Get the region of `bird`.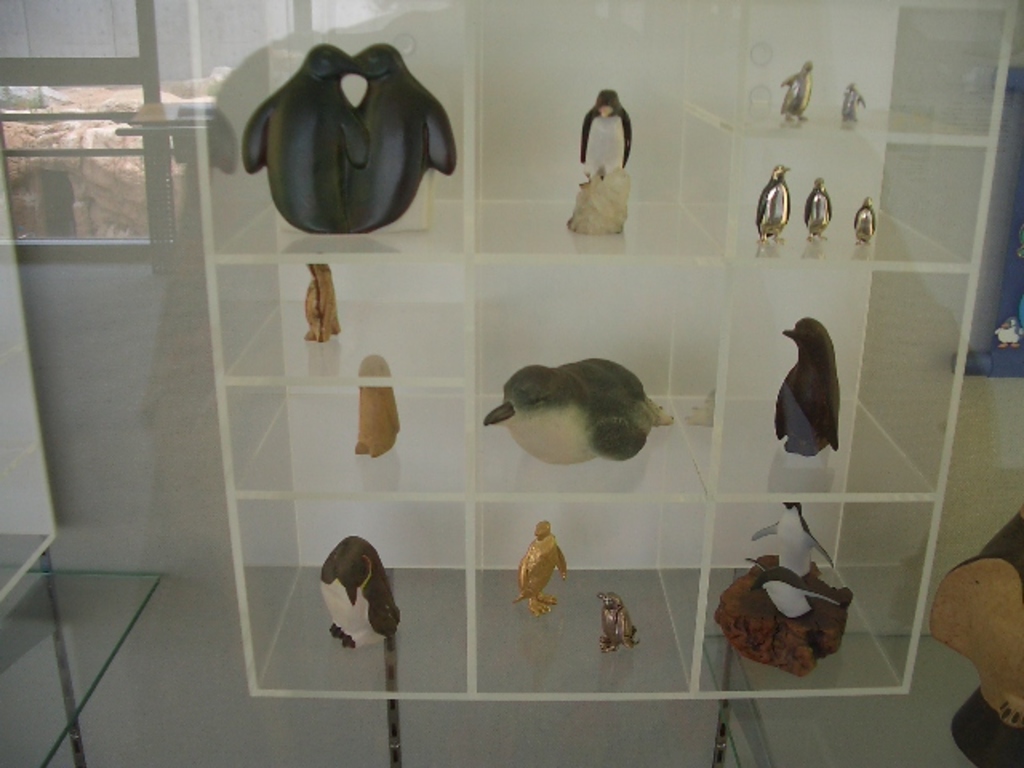
region(744, 499, 834, 578).
